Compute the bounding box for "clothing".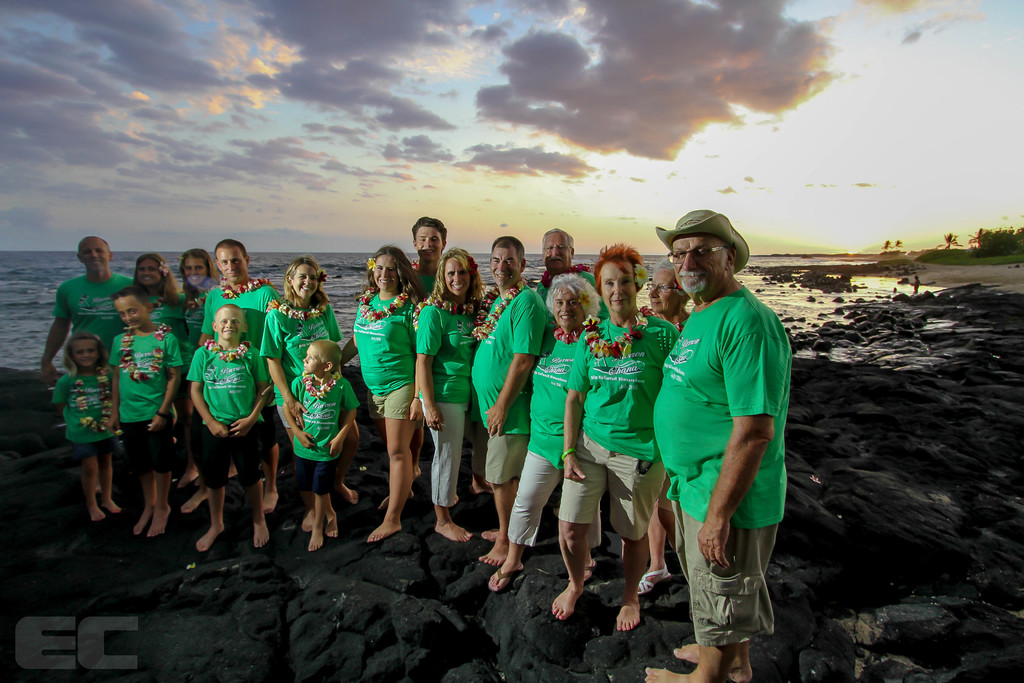
region(366, 381, 416, 424).
